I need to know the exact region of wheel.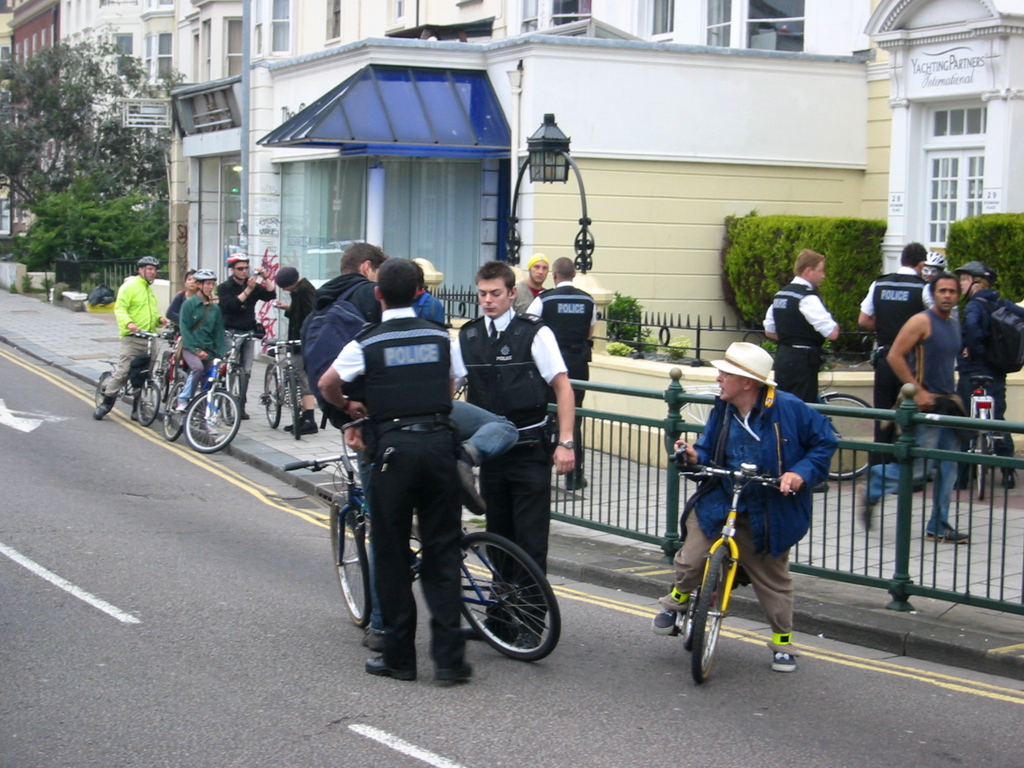
Region: crop(184, 387, 242, 446).
